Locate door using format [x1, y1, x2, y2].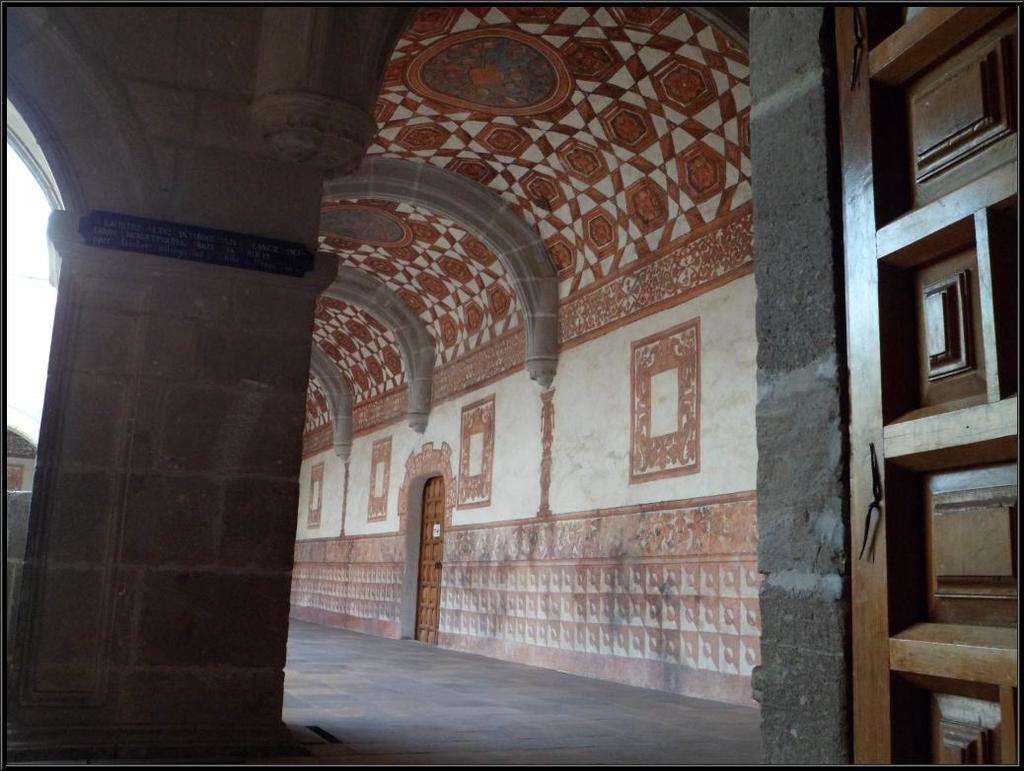
[850, 8, 1023, 769].
